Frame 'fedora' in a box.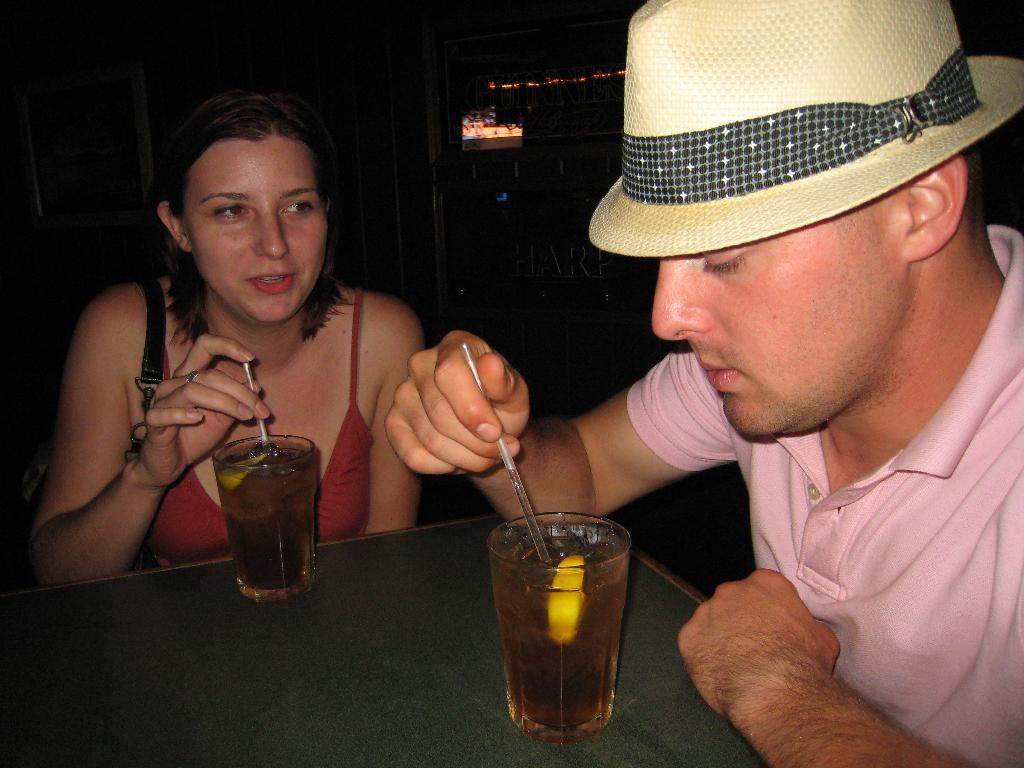
<region>577, 3, 1016, 289</region>.
